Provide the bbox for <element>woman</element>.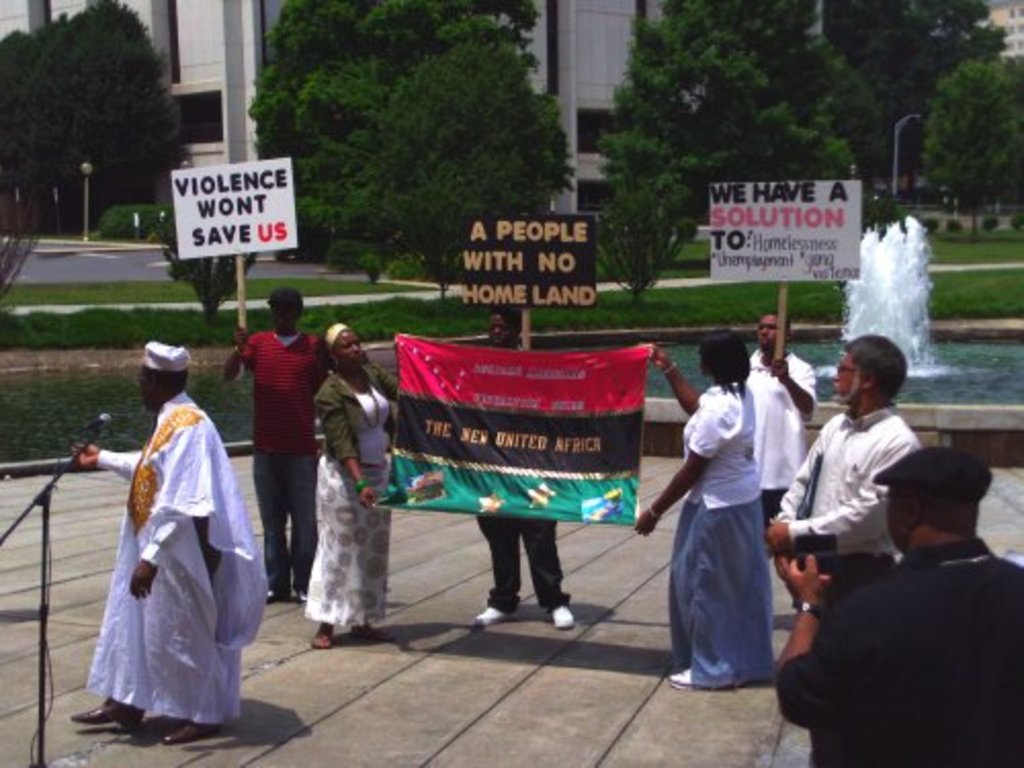
463/313/575/631.
